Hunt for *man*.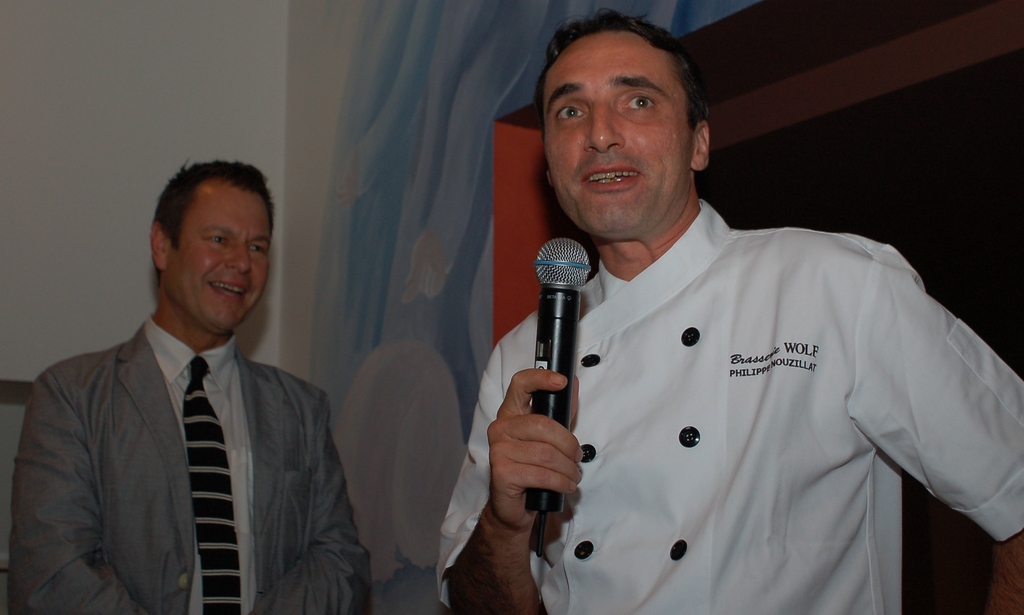
Hunted down at [436, 6, 1023, 614].
